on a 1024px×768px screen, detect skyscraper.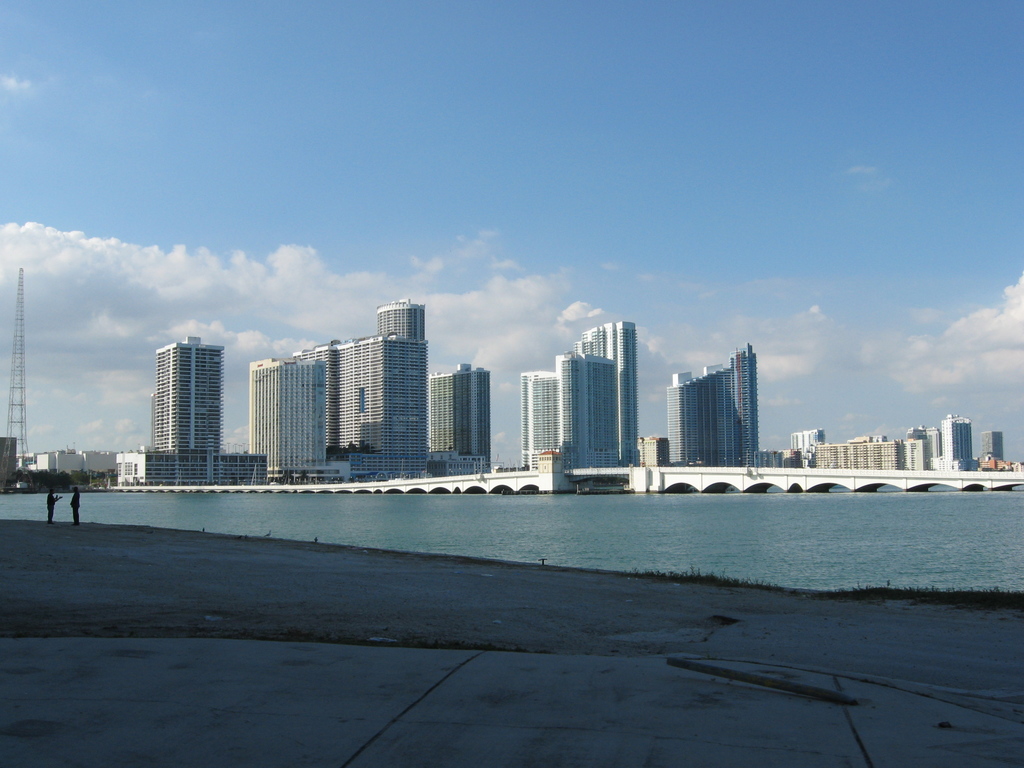
<region>428, 358, 492, 471</region>.
